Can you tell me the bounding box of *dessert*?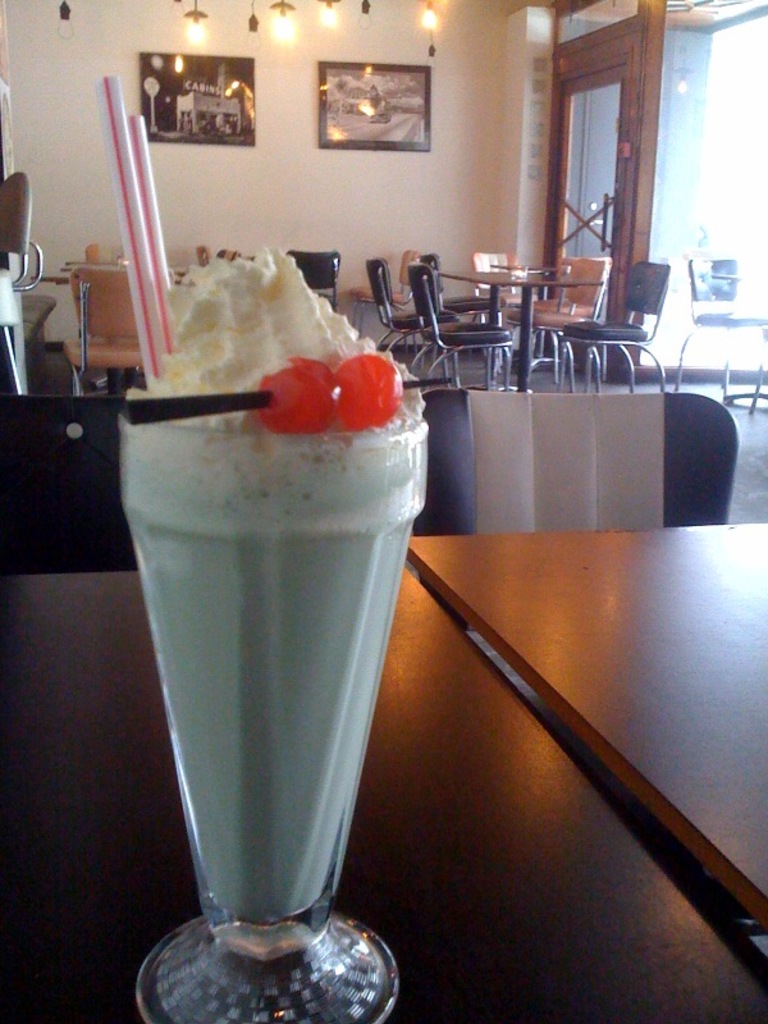
locate(106, 291, 425, 1023).
